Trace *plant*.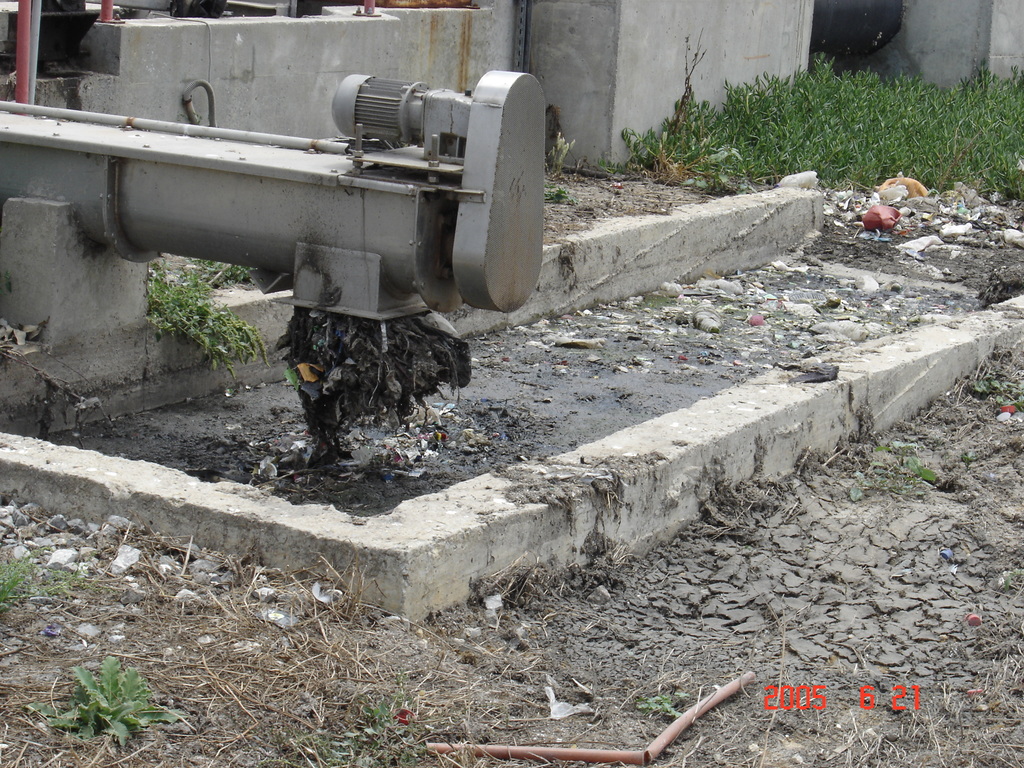
Traced to left=33, top=643, right=175, bottom=756.
